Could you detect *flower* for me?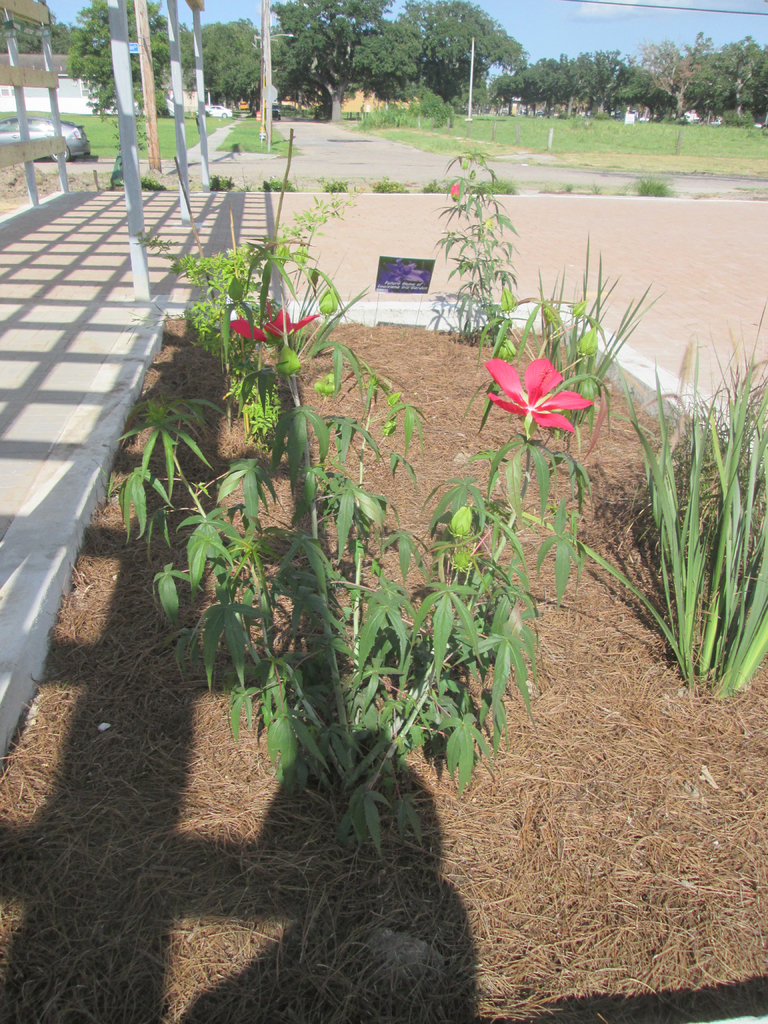
Detection result: {"left": 483, "top": 337, "right": 600, "bottom": 429}.
